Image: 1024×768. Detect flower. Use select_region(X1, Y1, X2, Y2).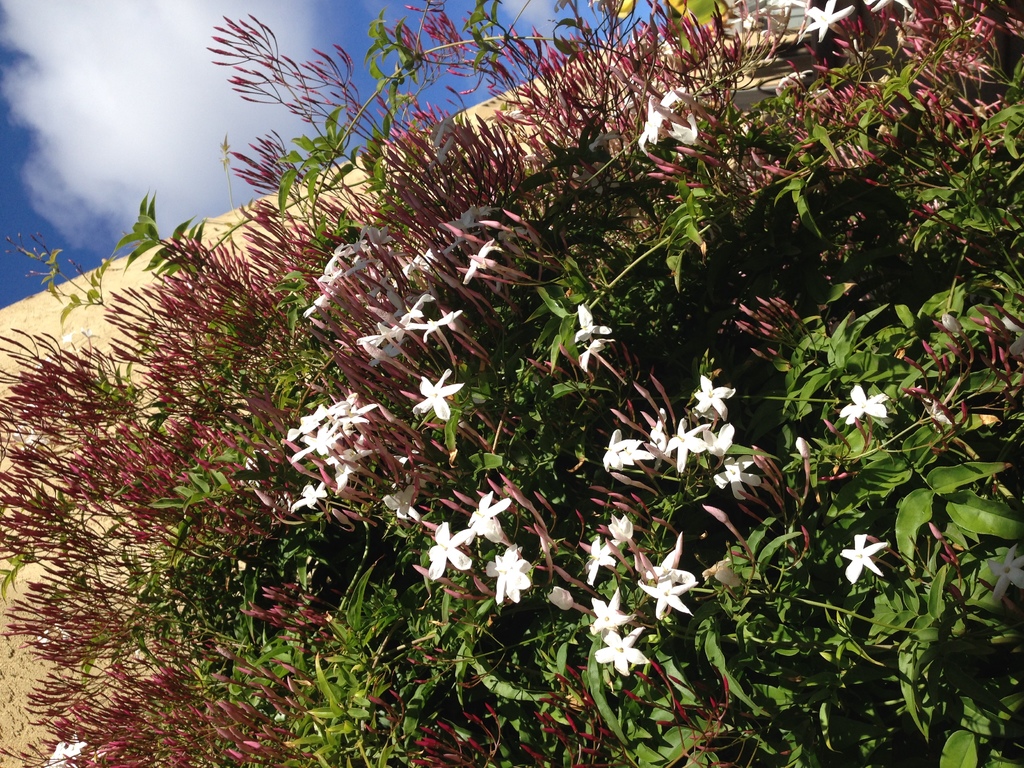
select_region(696, 422, 739, 463).
